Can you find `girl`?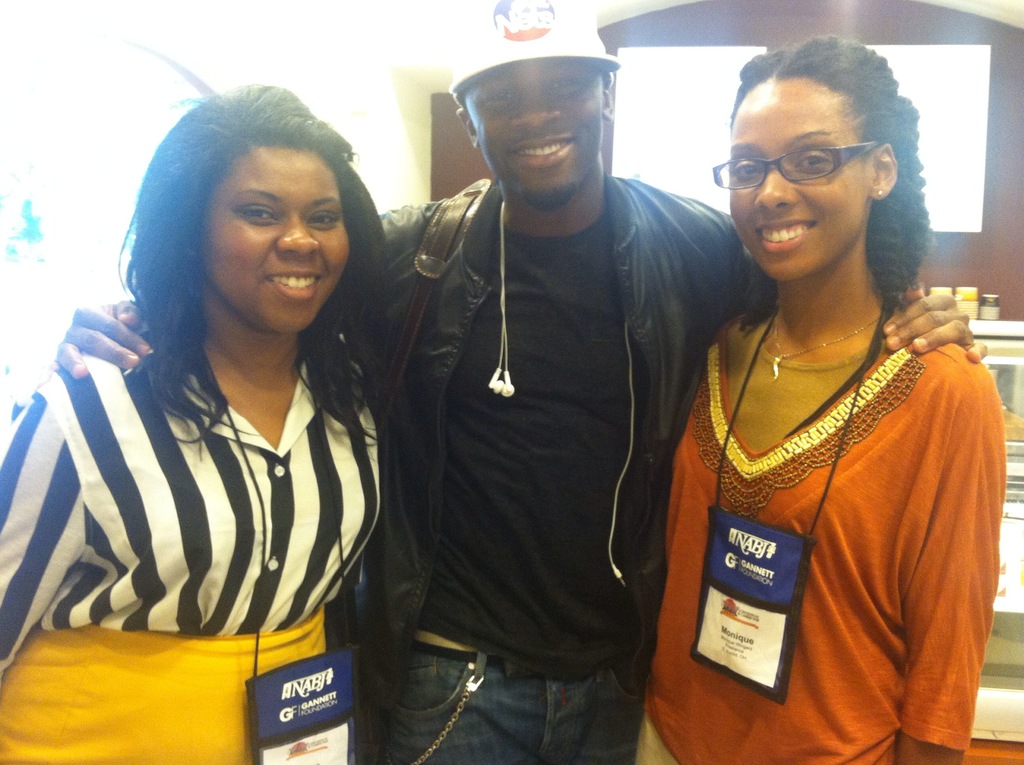
Yes, bounding box: (left=633, top=31, right=1008, bottom=764).
